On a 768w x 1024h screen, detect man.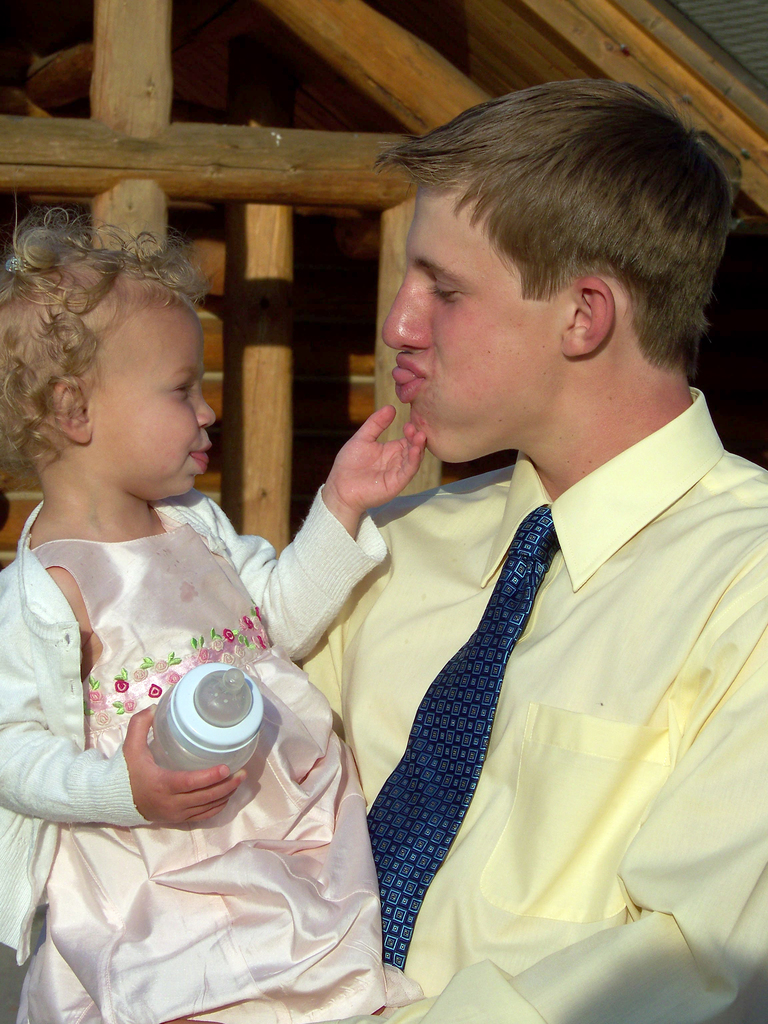
(272, 72, 767, 1023).
